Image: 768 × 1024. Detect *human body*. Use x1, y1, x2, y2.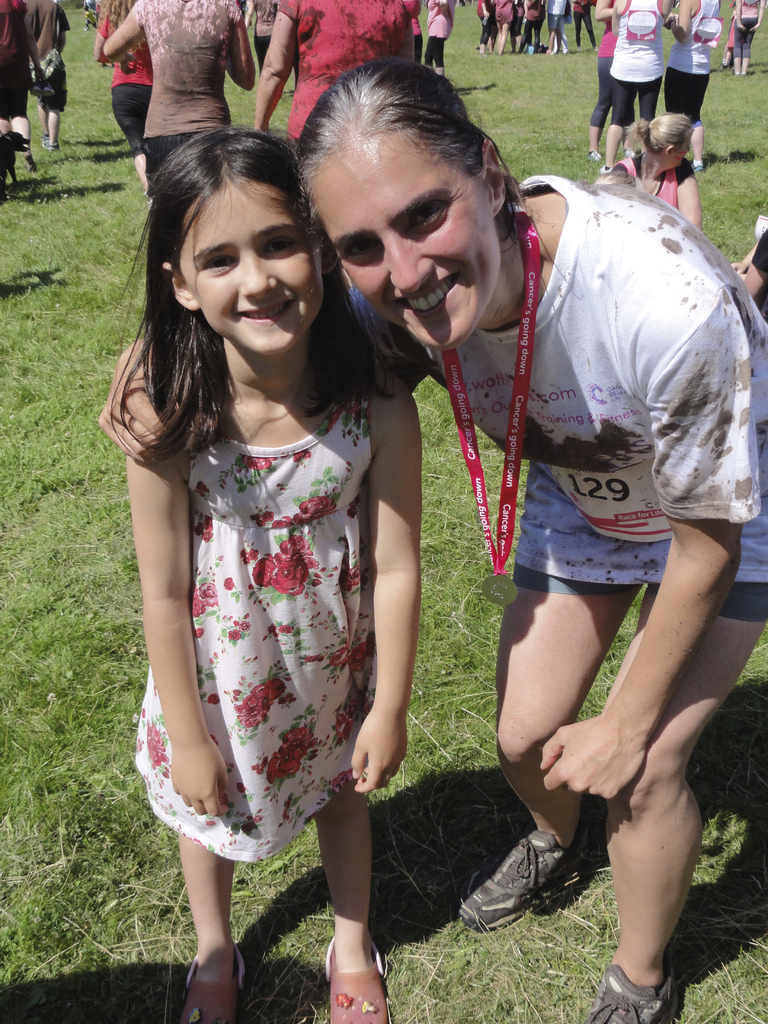
104, 184, 767, 1023.
